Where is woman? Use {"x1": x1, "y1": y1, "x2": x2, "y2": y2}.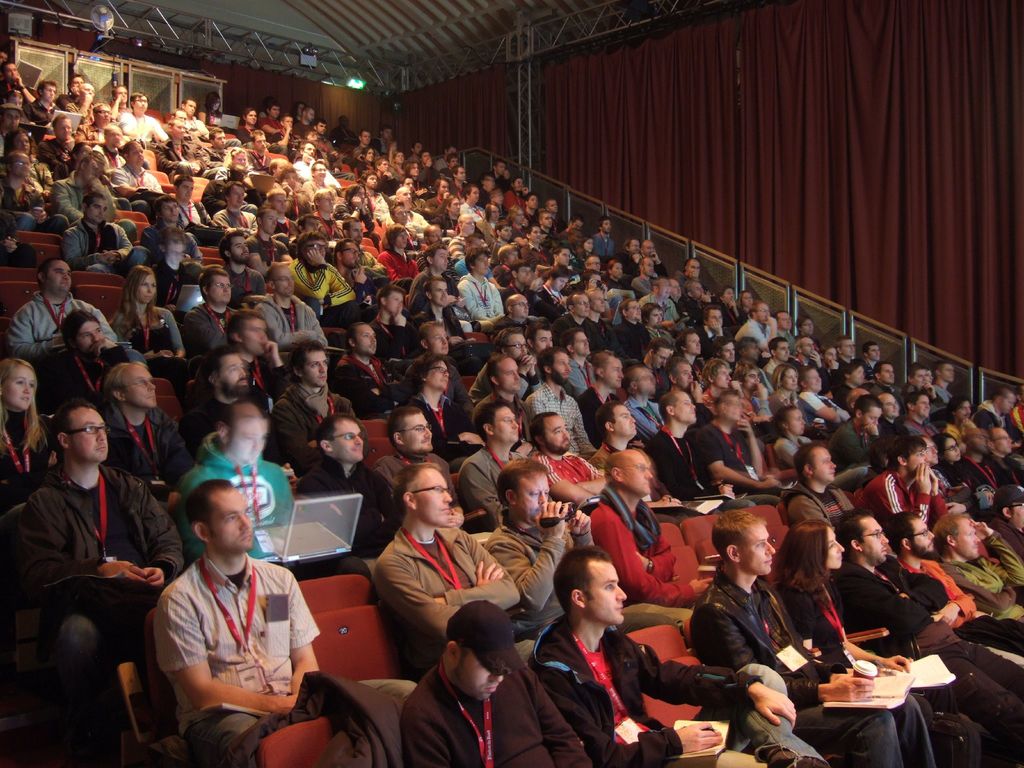
{"x1": 110, "y1": 265, "x2": 193, "y2": 363}.
